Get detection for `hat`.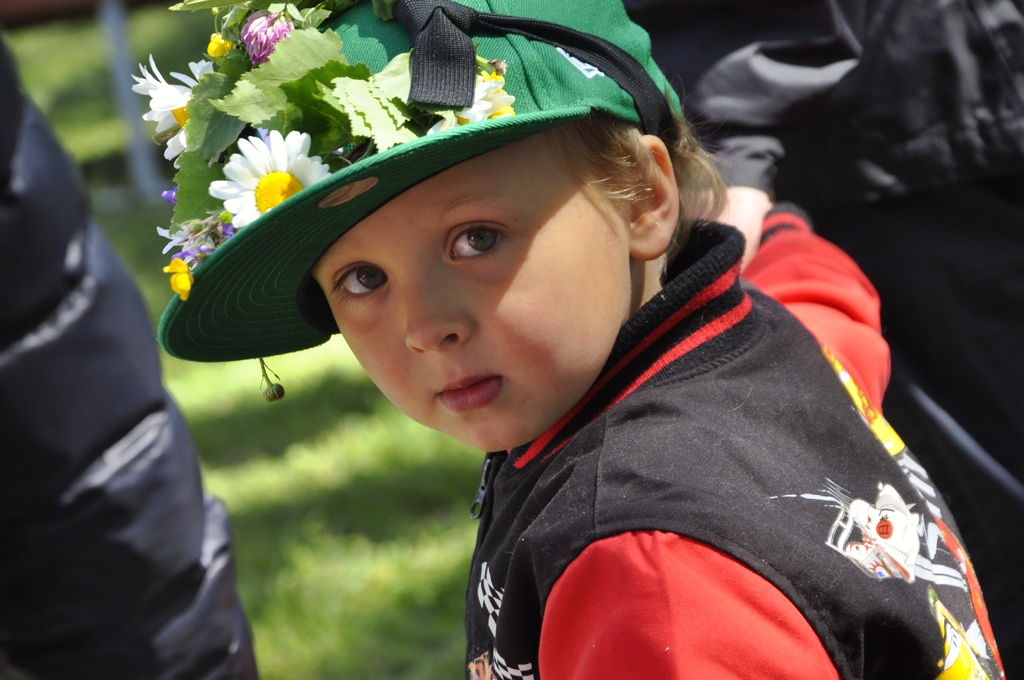
Detection: (x1=156, y1=0, x2=689, y2=362).
